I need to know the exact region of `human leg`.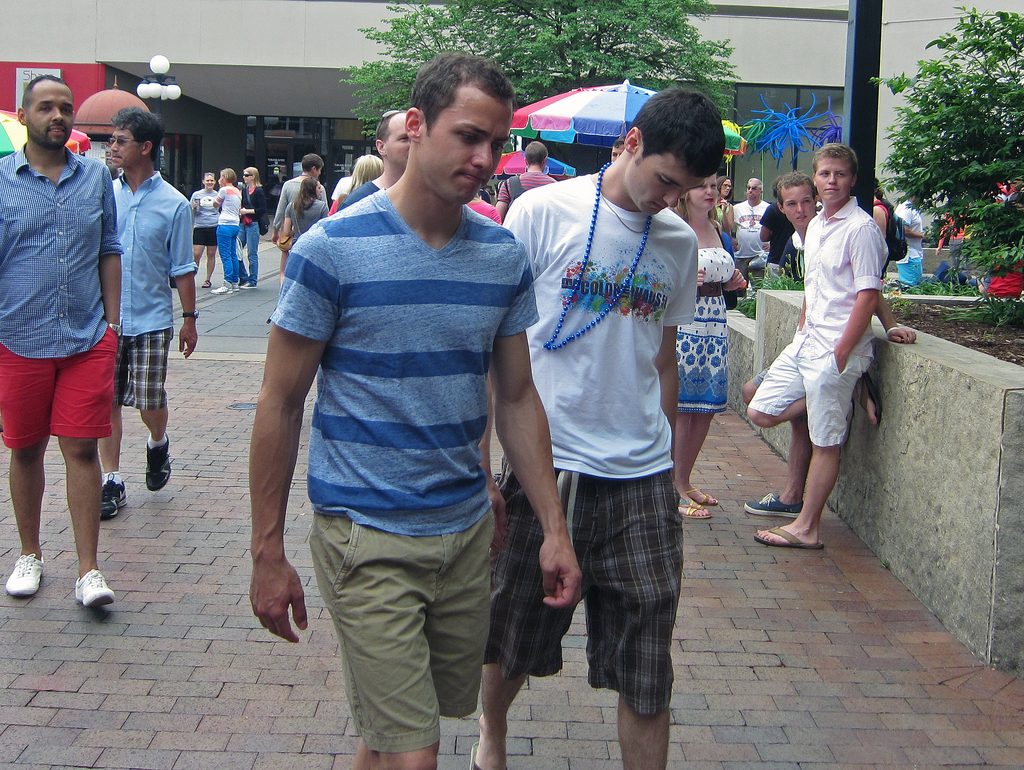
Region: <box>679,413,715,504</box>.
